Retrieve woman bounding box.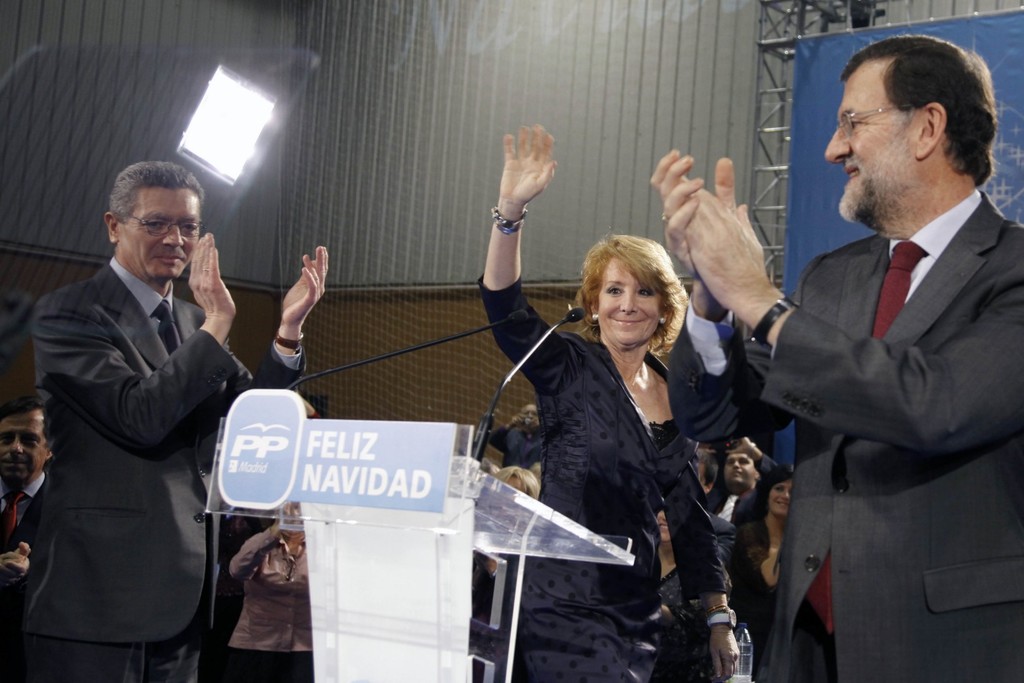
Bounding box: left=230, top=498, right=315, bottom=682.
